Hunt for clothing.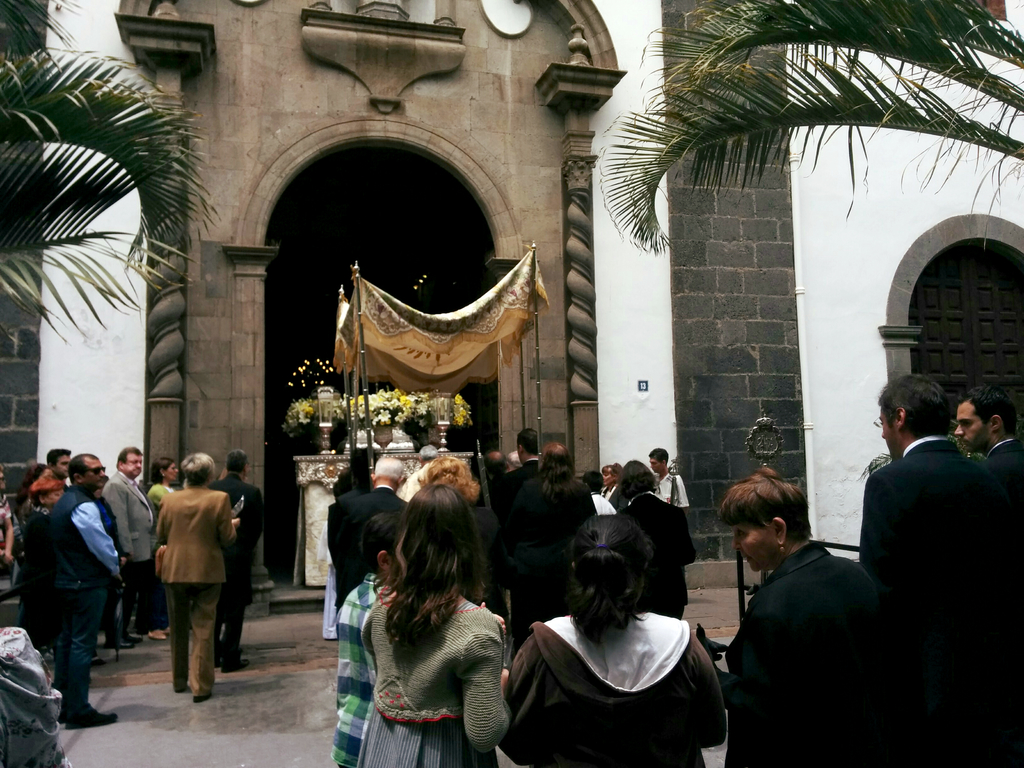
Hunted down at x1=650, y1=470, x2=696, y2=508.
